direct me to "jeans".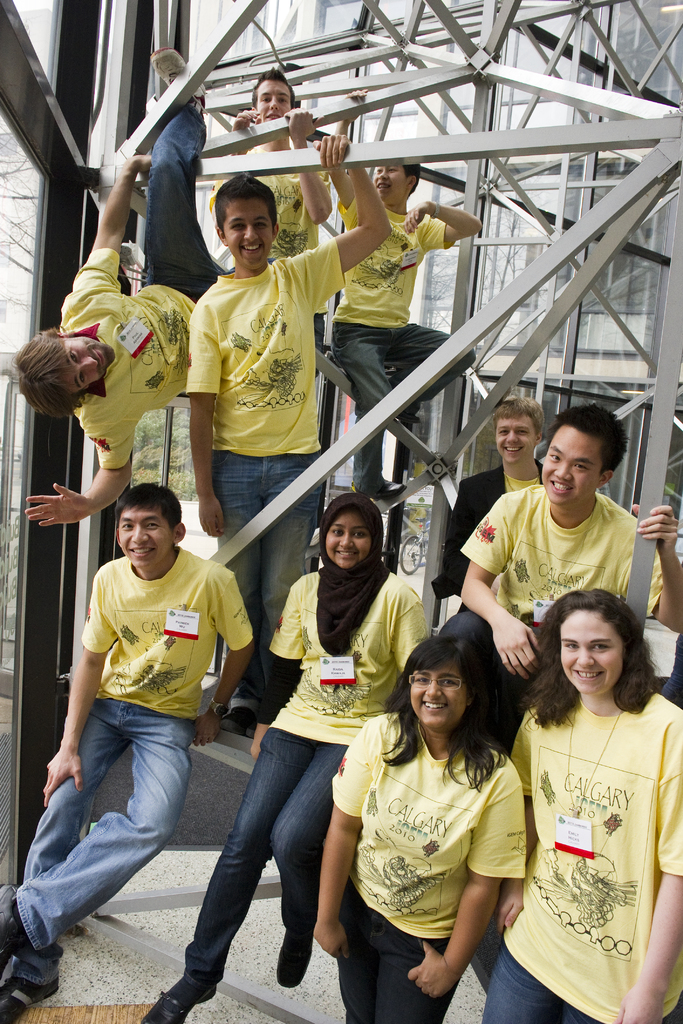
Direction: region(181, 729, 345, 984).
